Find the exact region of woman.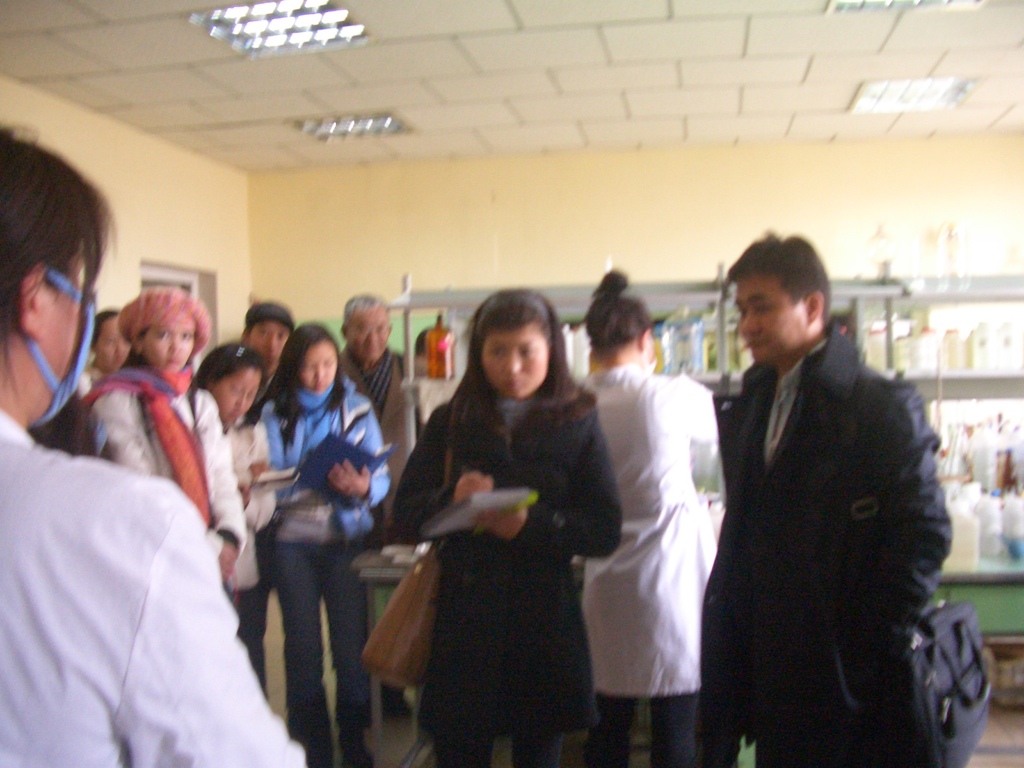
Exact region: pyautogui.locateOnScreen(253, 318, 396, 767).
